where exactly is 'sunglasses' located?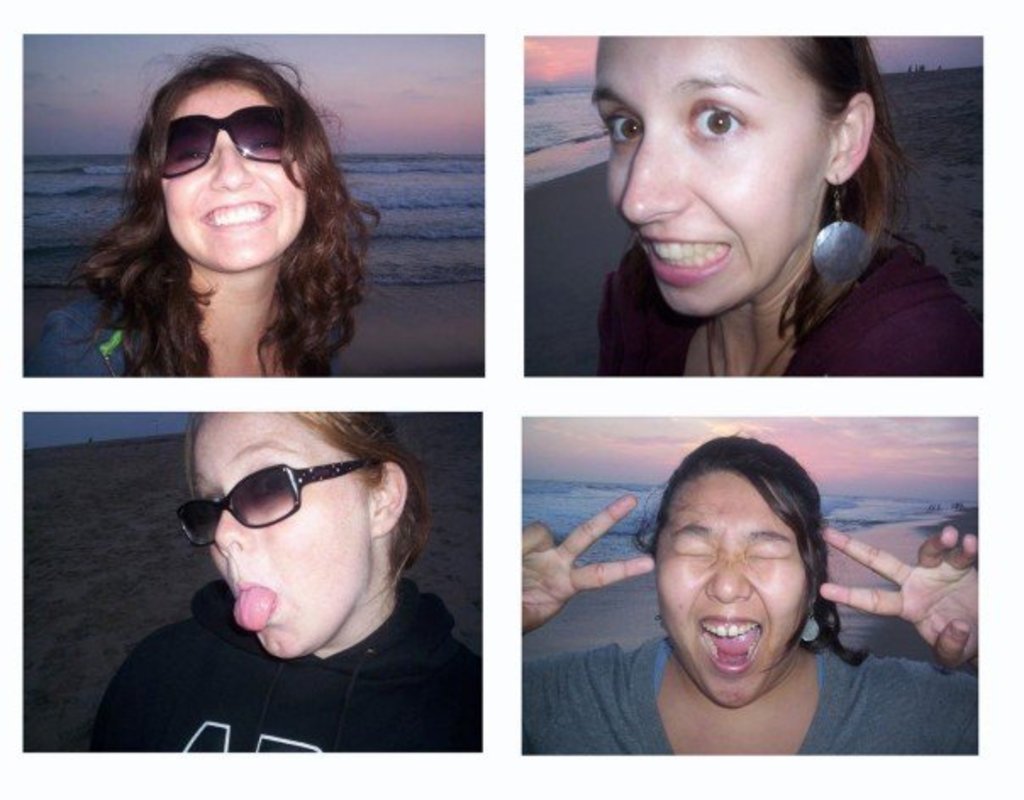
Its bounding box is {"left": 176, "top": 459, "right": 371, "bottom": 544}.
